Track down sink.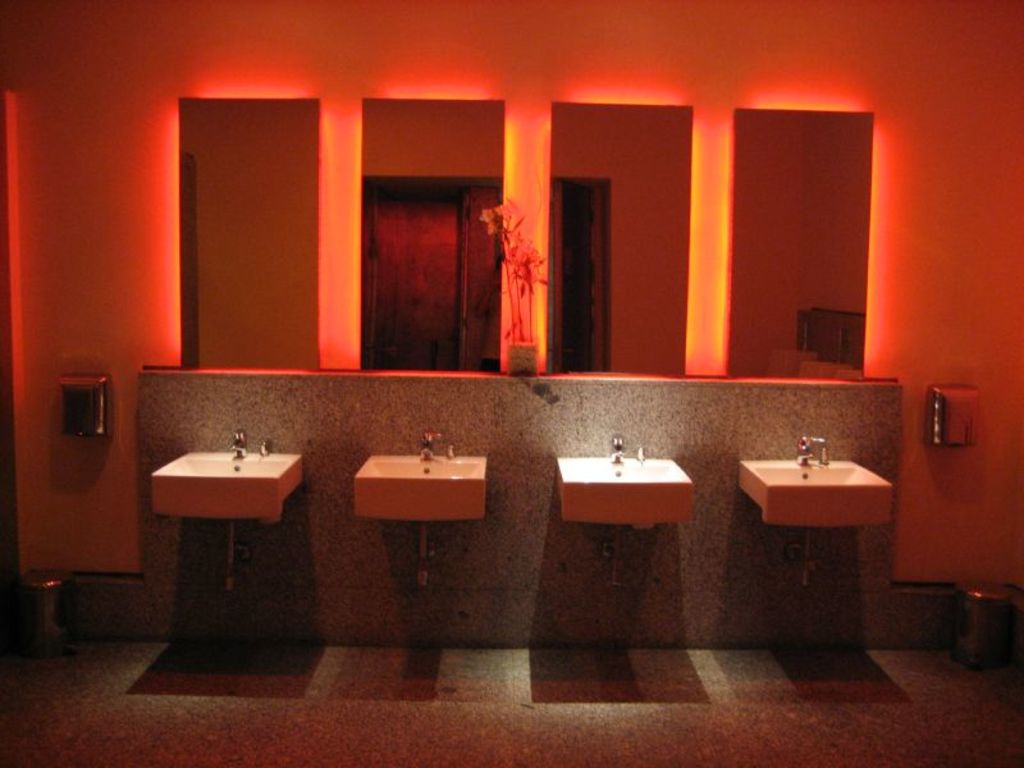
Tracked to BBox(356, 433, 492, 531).
